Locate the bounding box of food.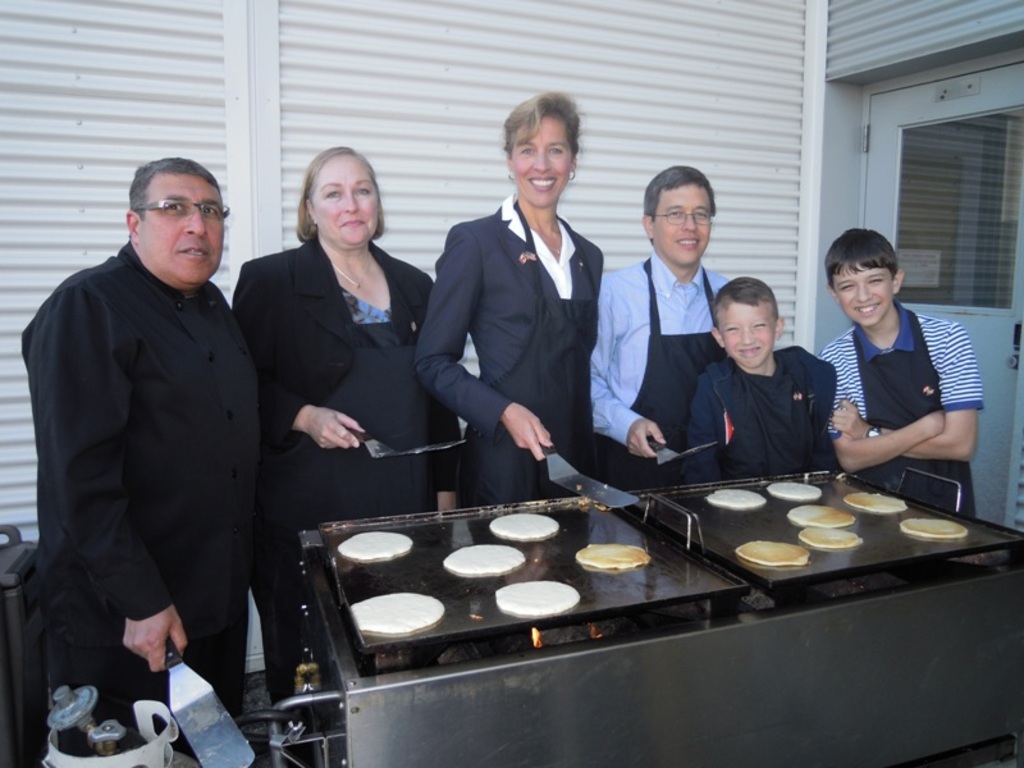
Bounding box: x1=572 y1=541 x2=648 y2=575.
